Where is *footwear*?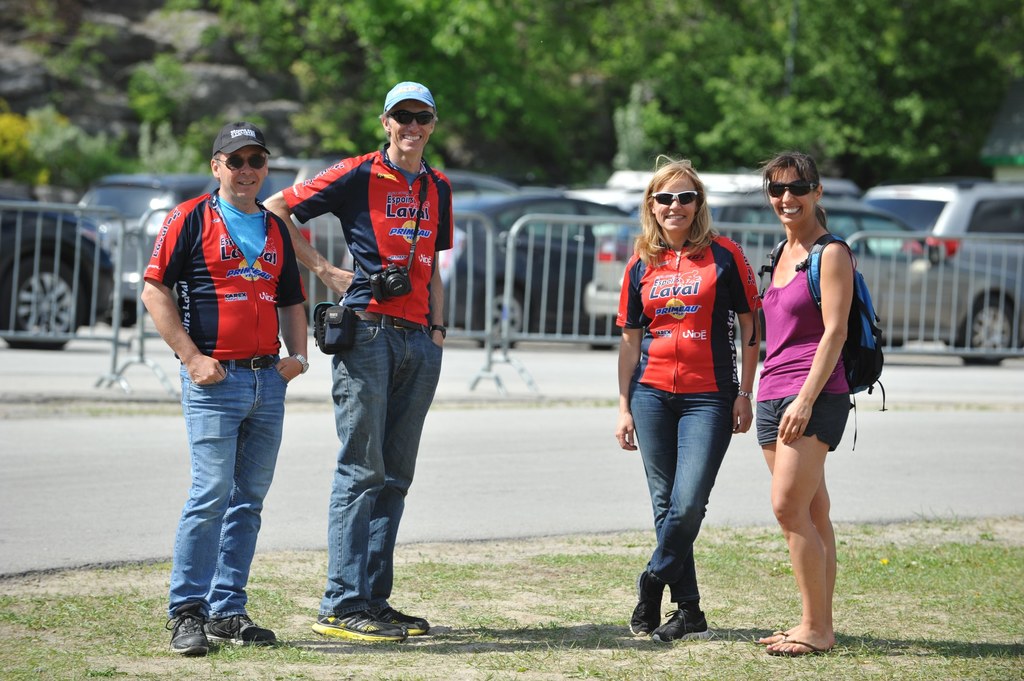
[left=662, top=612, right=709, bottom=636].
